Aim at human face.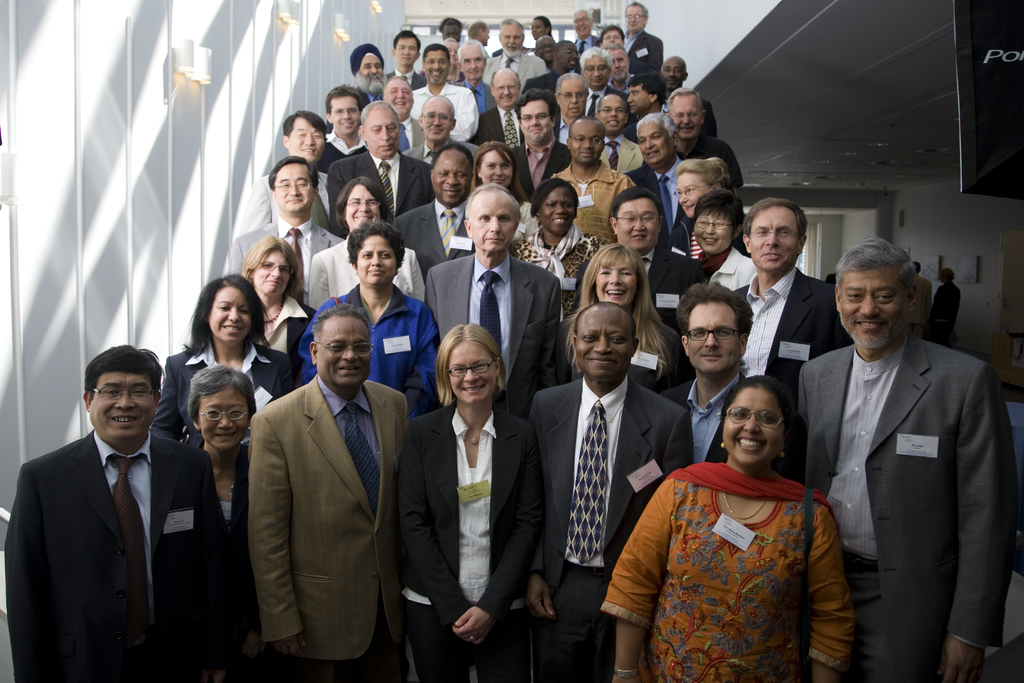
Aimed at {"x1": 461, "y1": 45, "x2": 481, "y2": 78}.
